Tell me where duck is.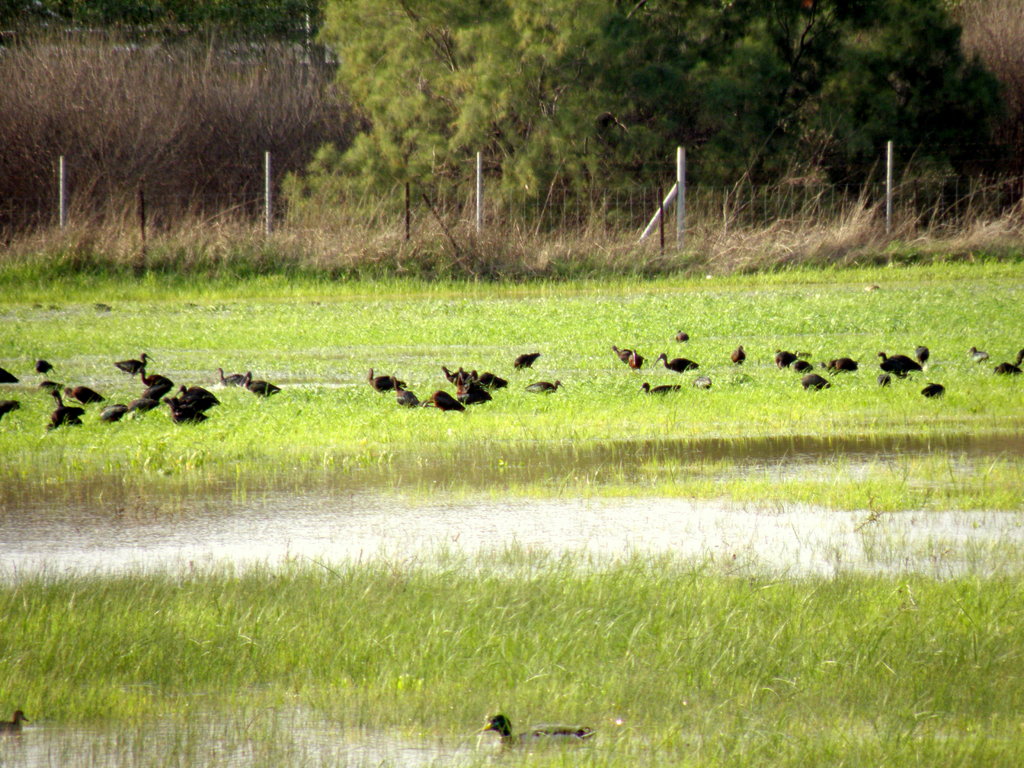
duck is at <region>428, 387, 467, 410</region>.
